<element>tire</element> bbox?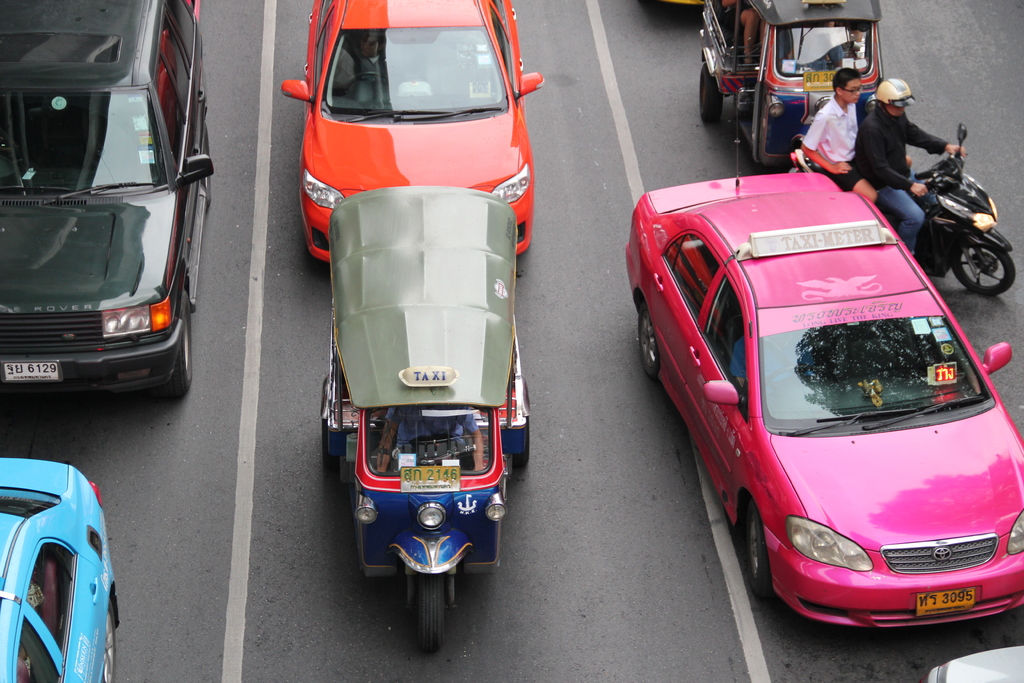
950 242 1016 297
